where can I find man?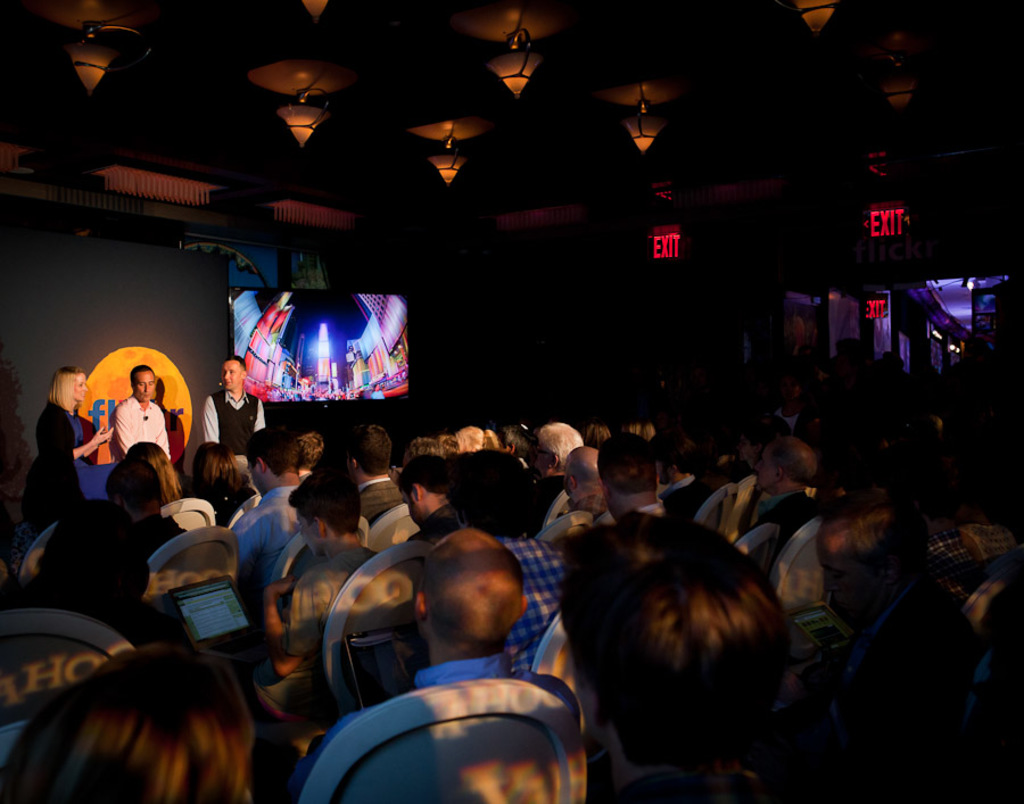
You can find it at 815, 488, 977, 803.
